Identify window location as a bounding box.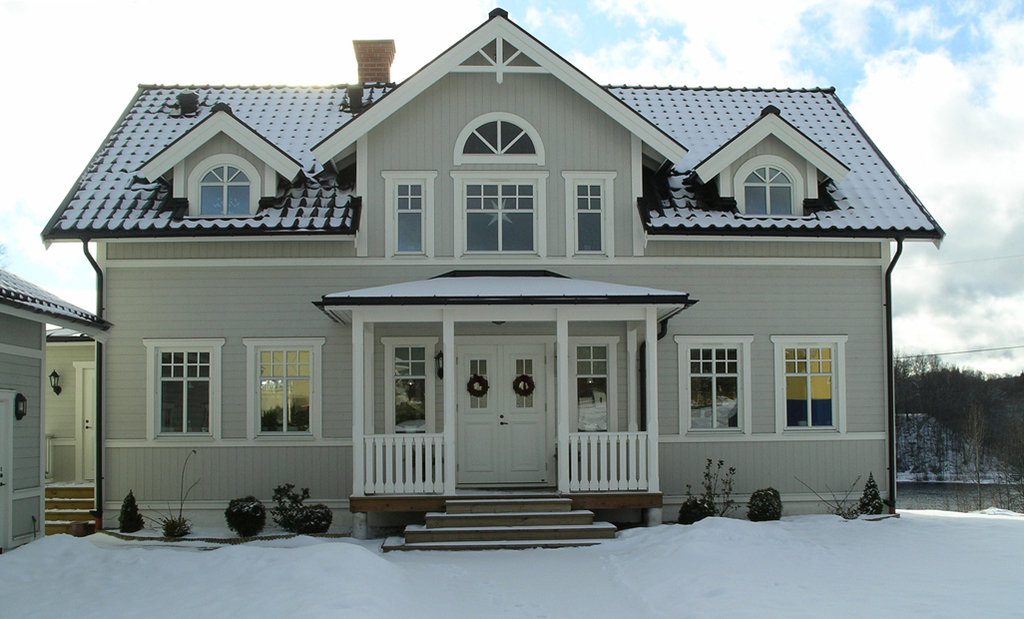
crop(246, 335, 328, 438).
